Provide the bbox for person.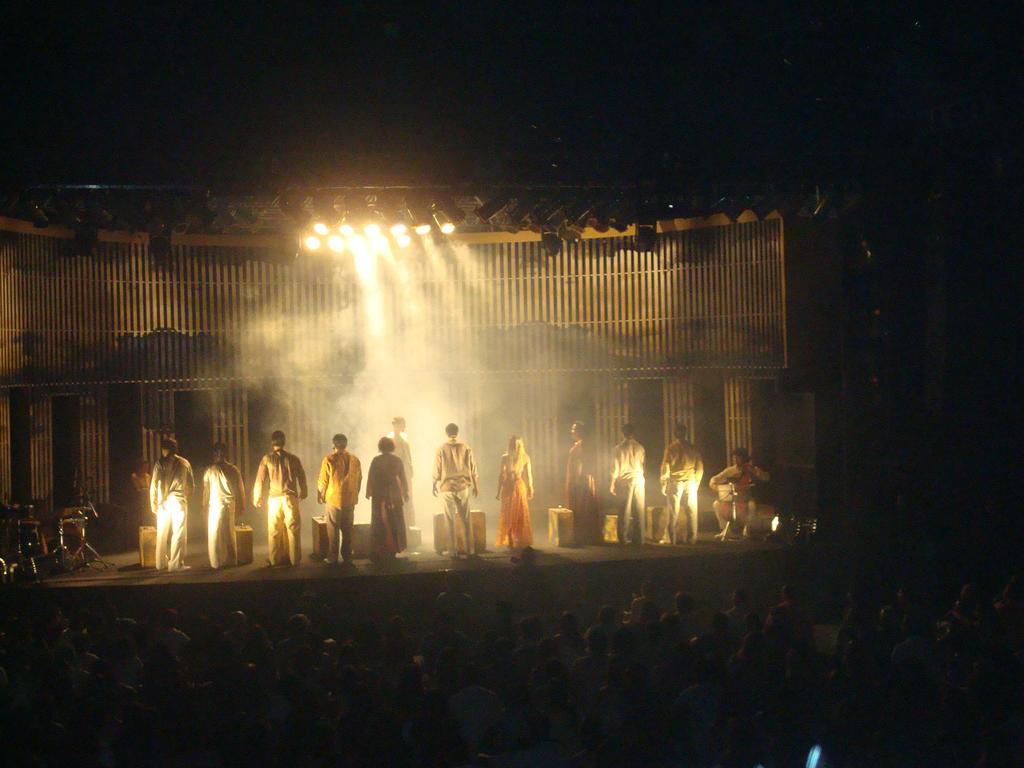
(609,423,645,546).
